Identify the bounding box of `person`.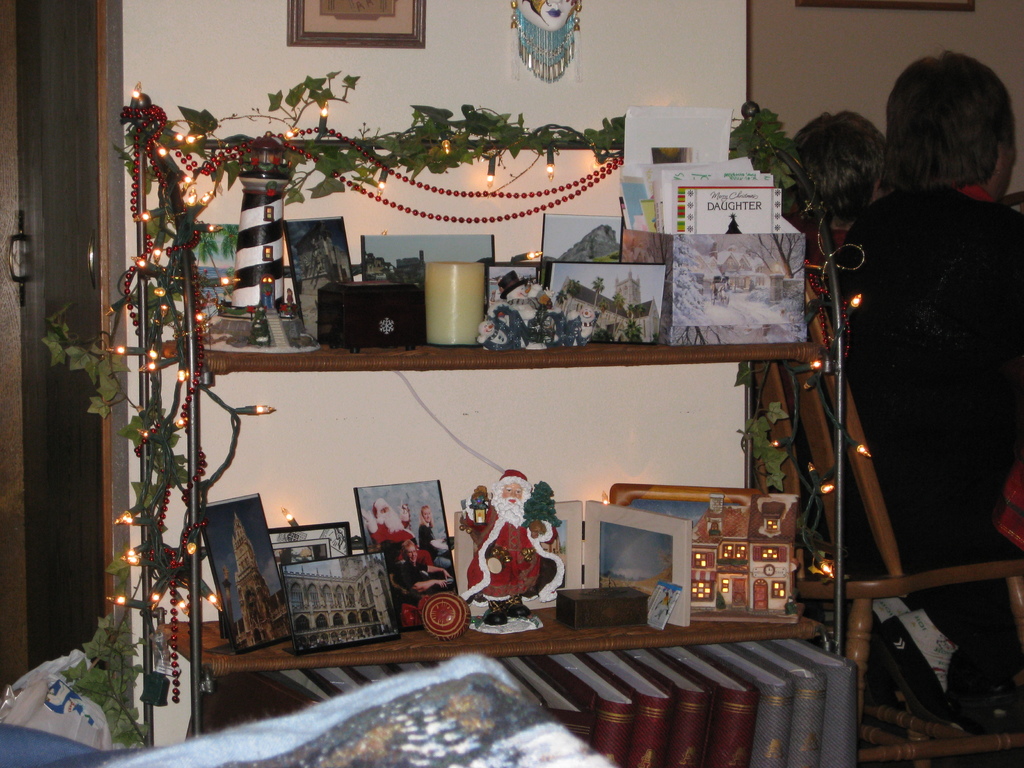
<region>415, 504, 455, 575</region>.
